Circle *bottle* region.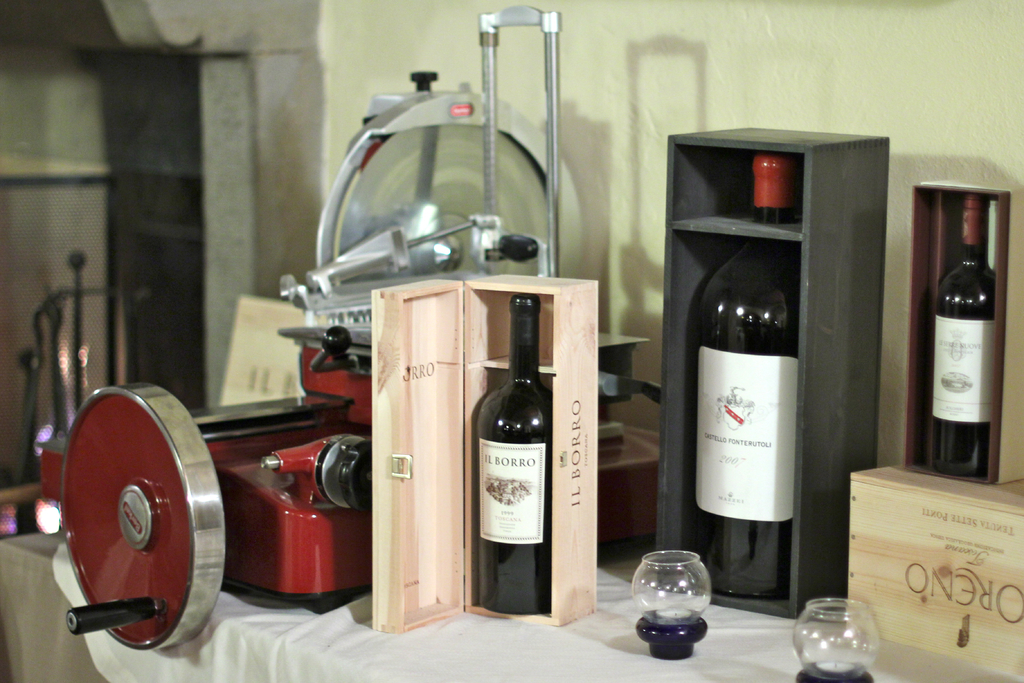
Region: BBox(931, 188, 995, 480).
